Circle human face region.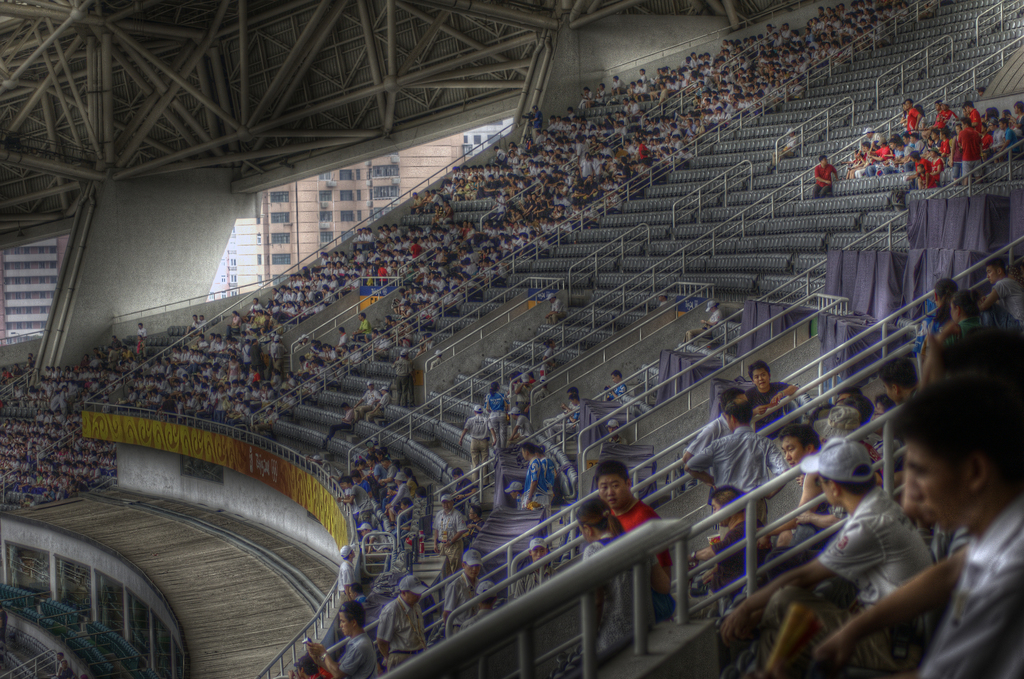
Region: (753, 368, 772, 391).
